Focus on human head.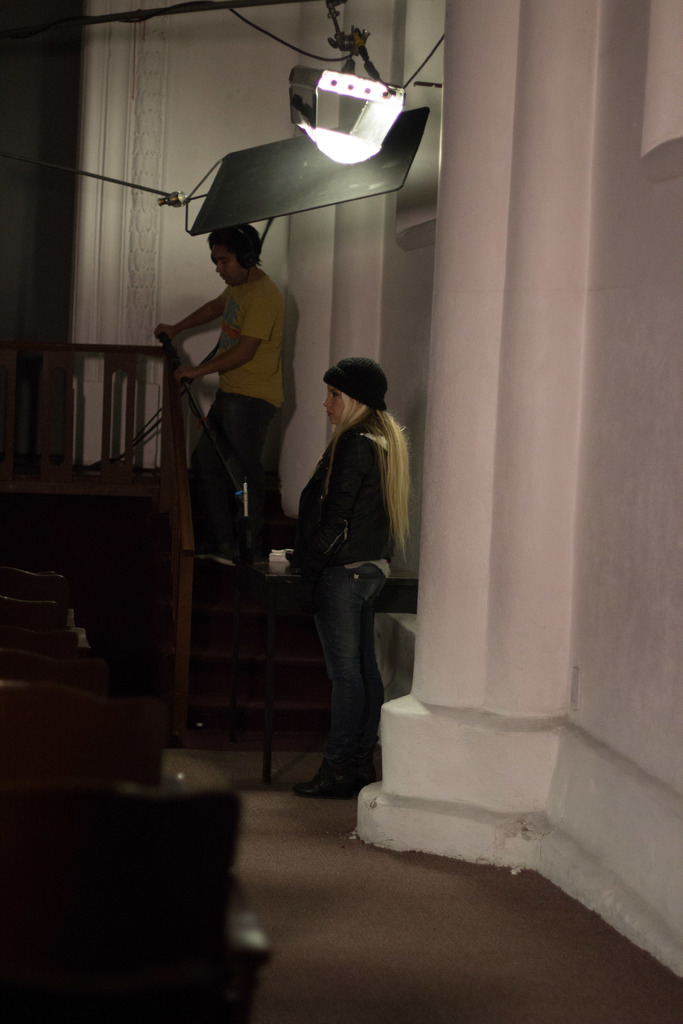
Focused at [302, 354, 392, 423].
